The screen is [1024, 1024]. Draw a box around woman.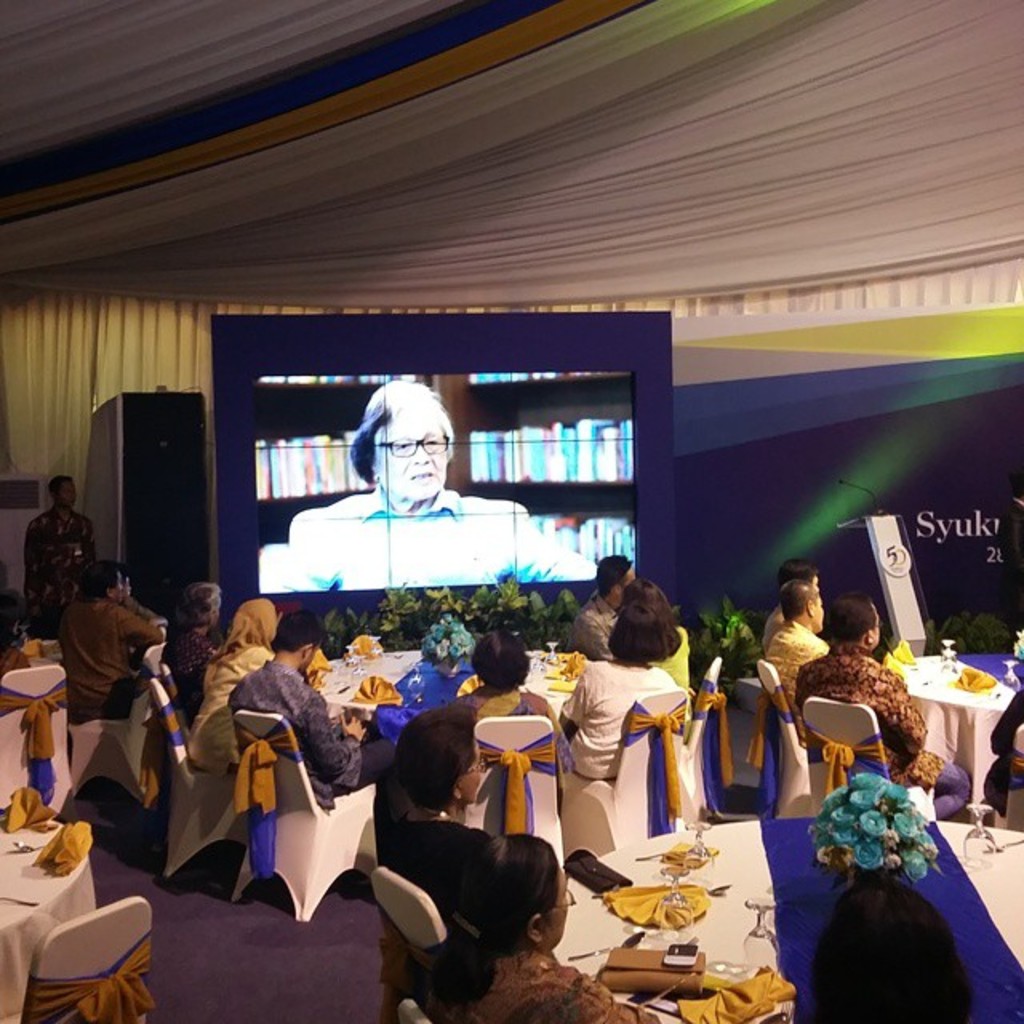
locate(163, 581, 216, 746).
